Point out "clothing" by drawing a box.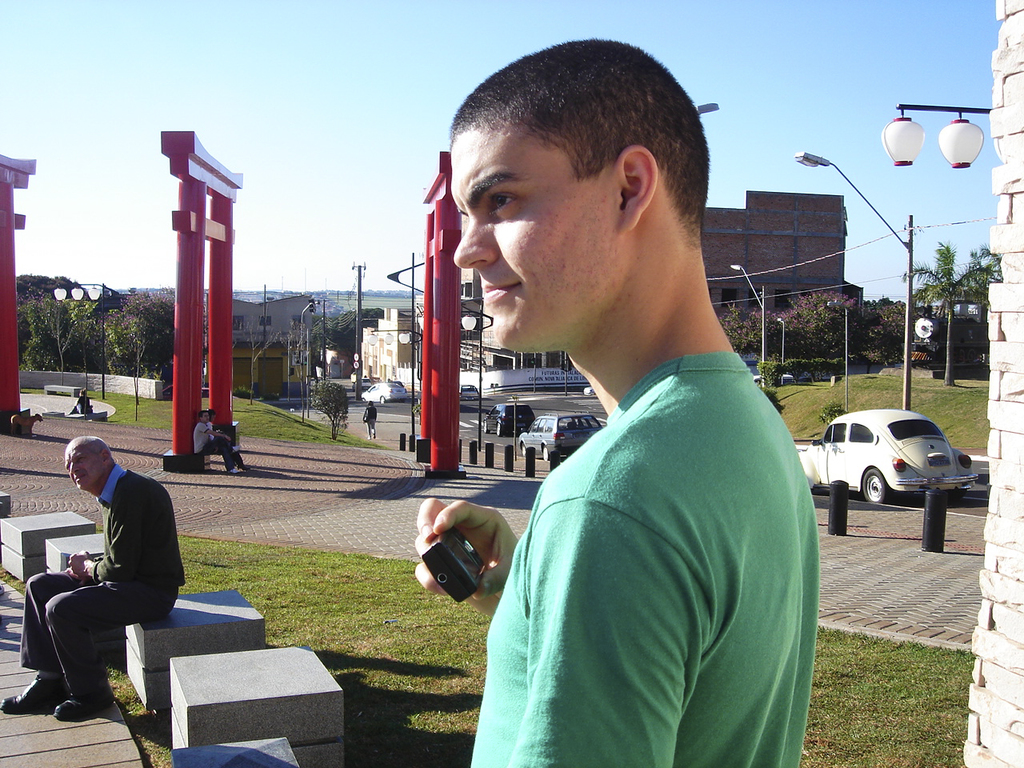
<region>363, 406, 377, 434</region>.
